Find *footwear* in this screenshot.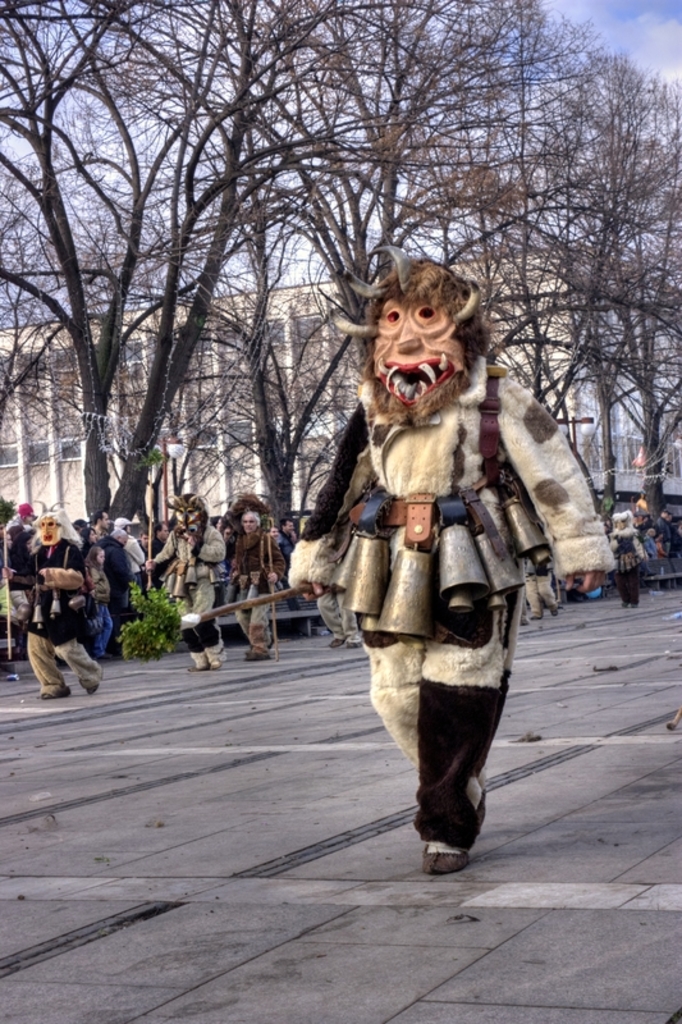
The bounding box for *footwear* is select_region(47, 690, 83, 700).
